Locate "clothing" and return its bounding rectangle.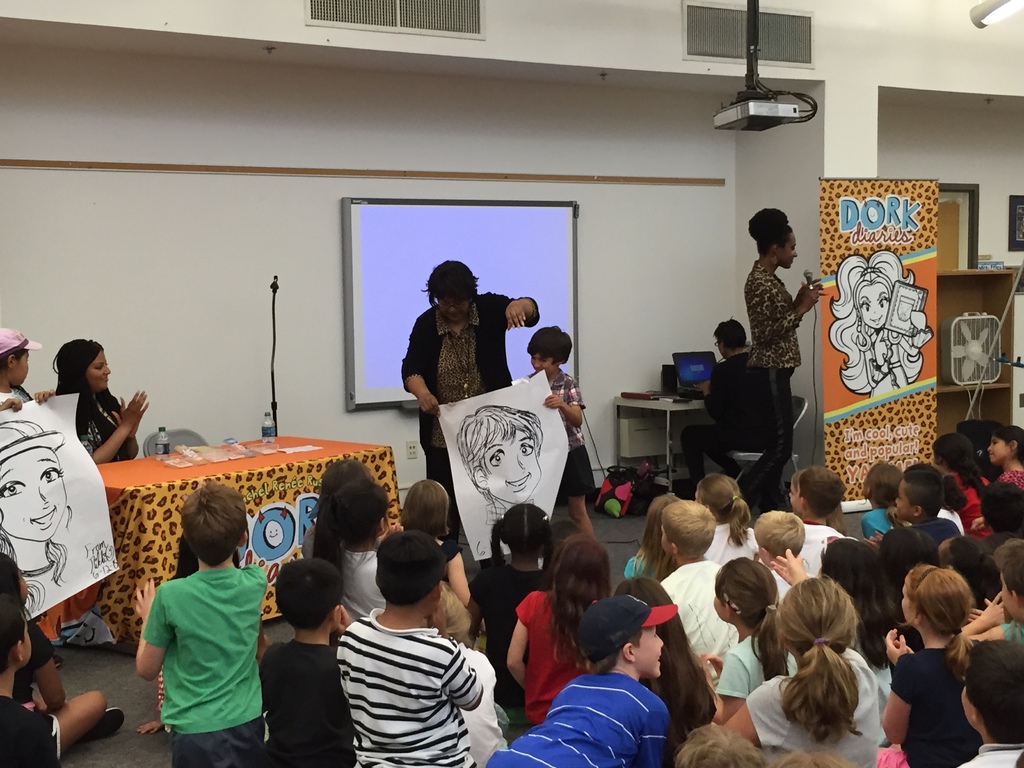
{"x1": 868, "y1": 669, "x2": 895, "y2": 710}.
